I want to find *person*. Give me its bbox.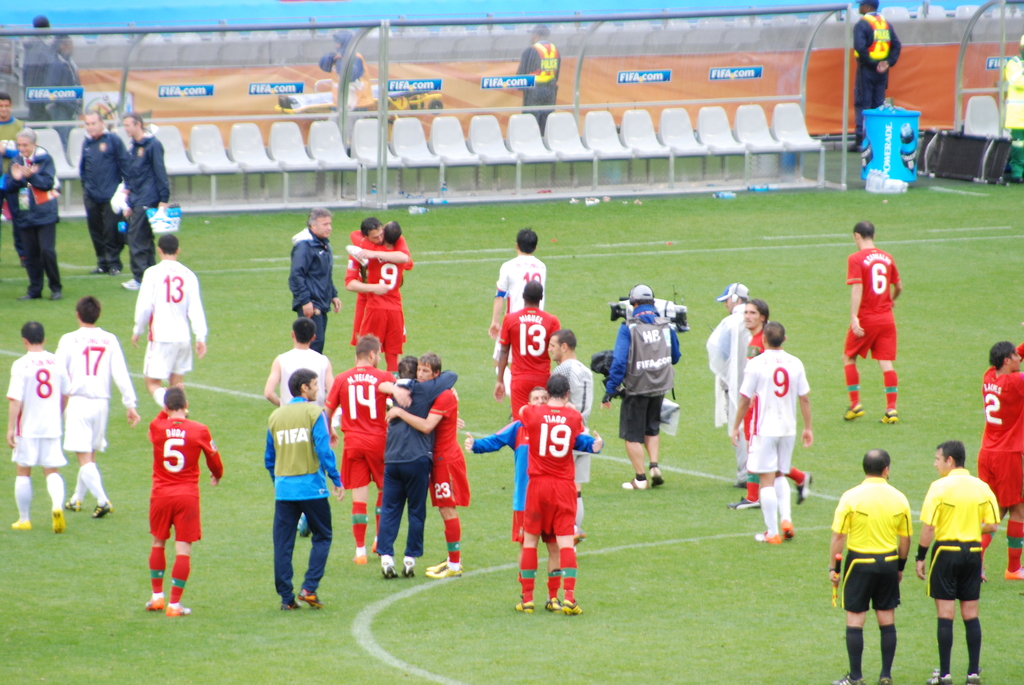
{"x1": 729, "y1": 298, "x2": 814, "y2": 509}.
